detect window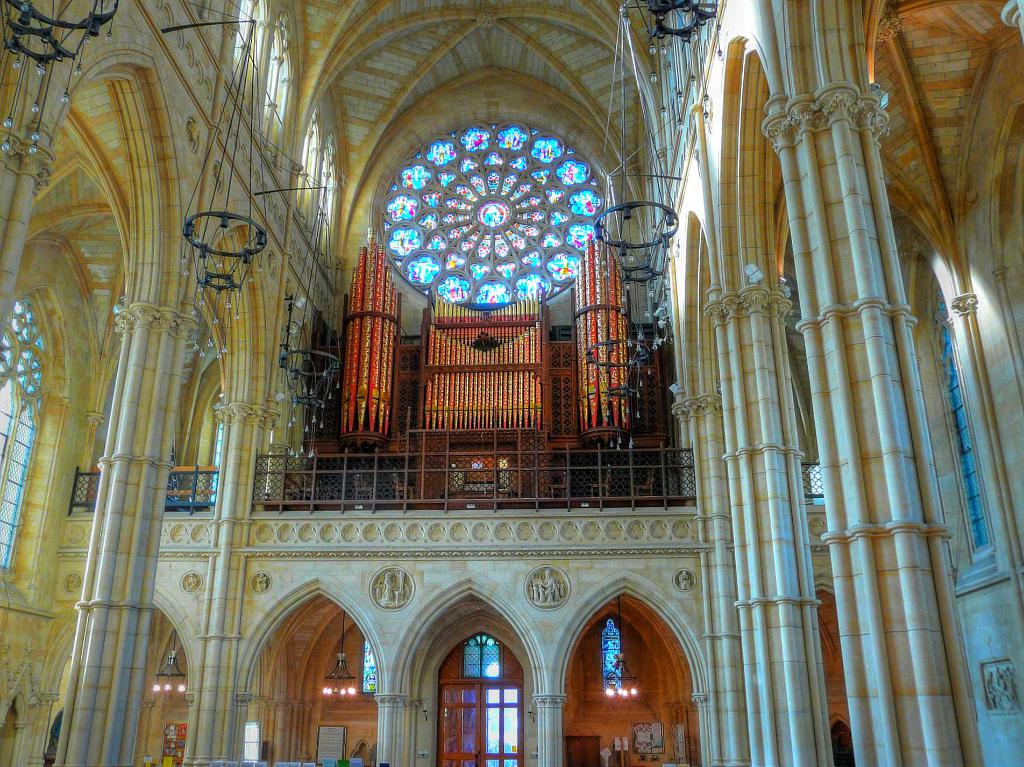
bbox=[182, 378, 224, 506]
